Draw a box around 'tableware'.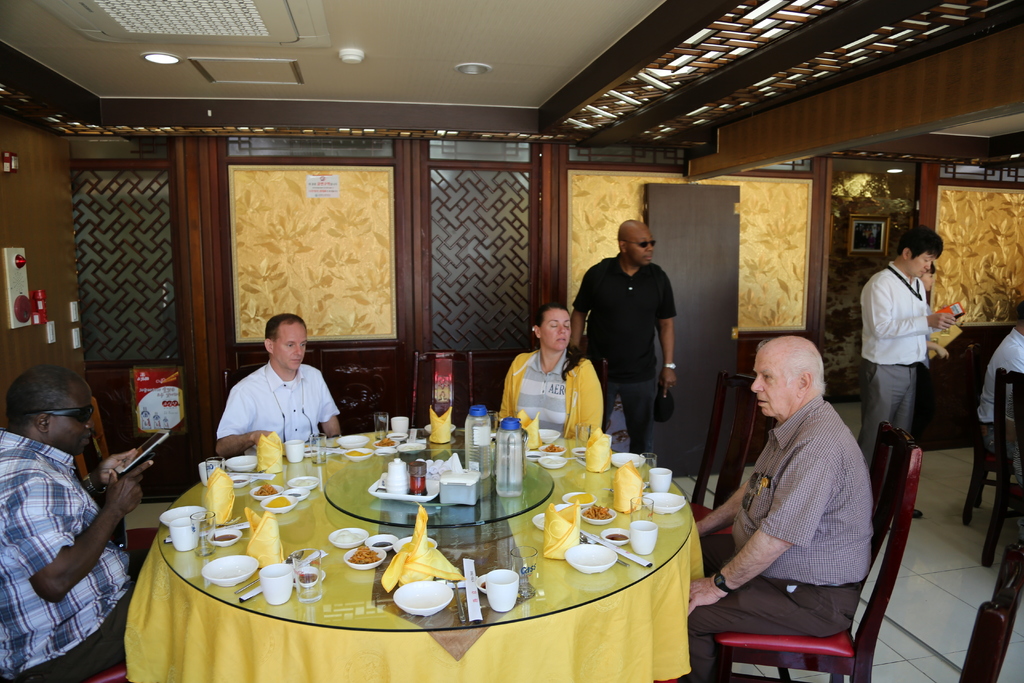
select_region(343, 445, 374, 464).
